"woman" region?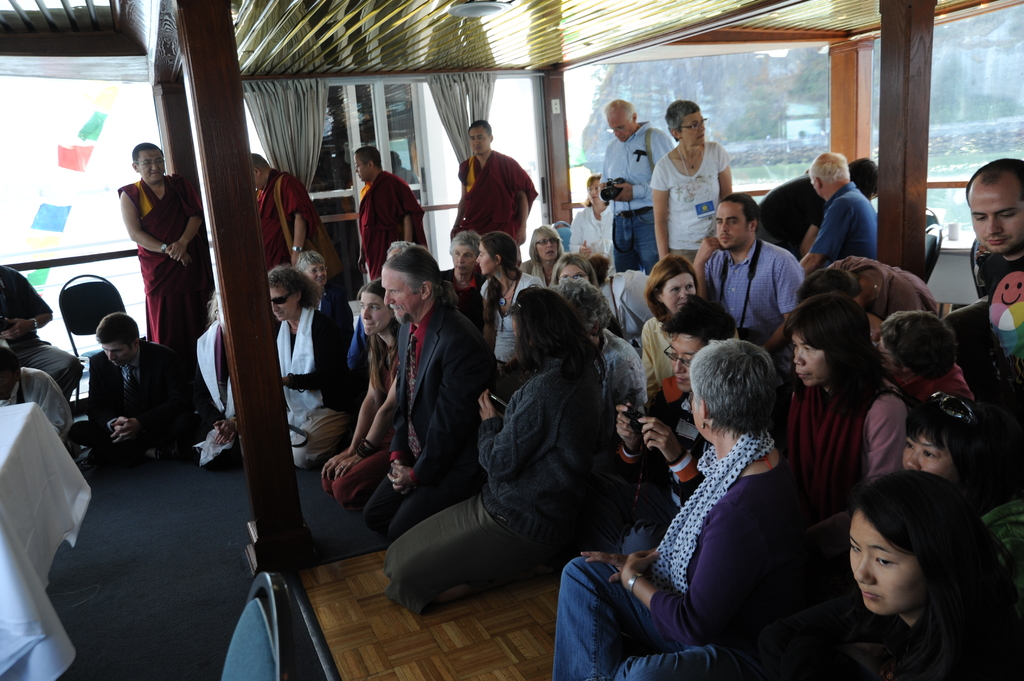
{"x1": 475, "y1": 235, "x2": 544, "y2": 385}
